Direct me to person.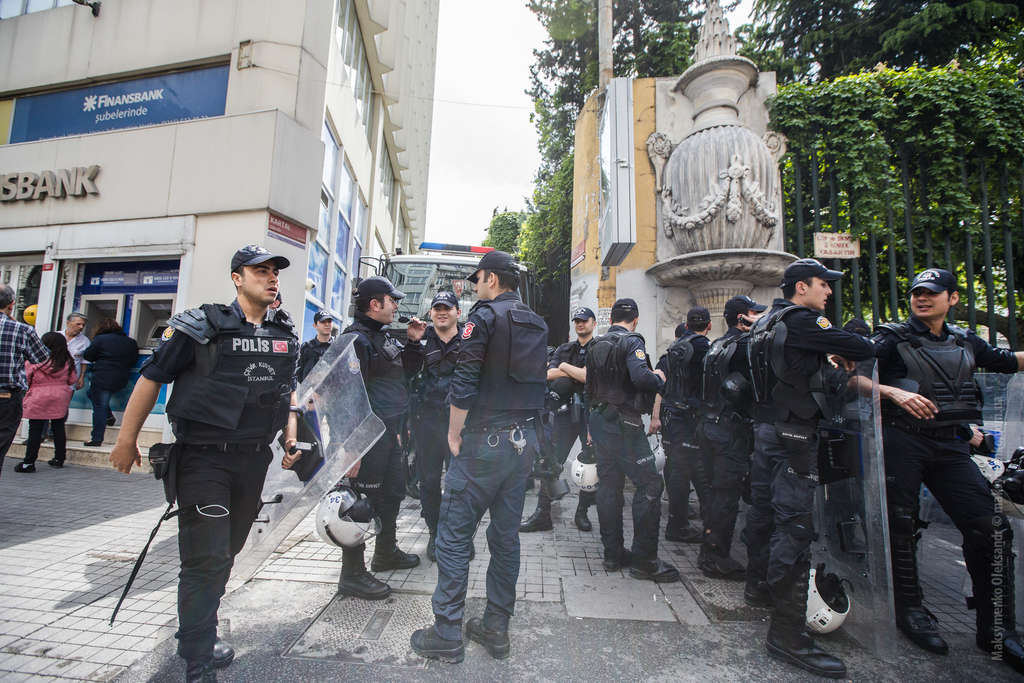
Direction: rect(874, 268, 1023, 650).
